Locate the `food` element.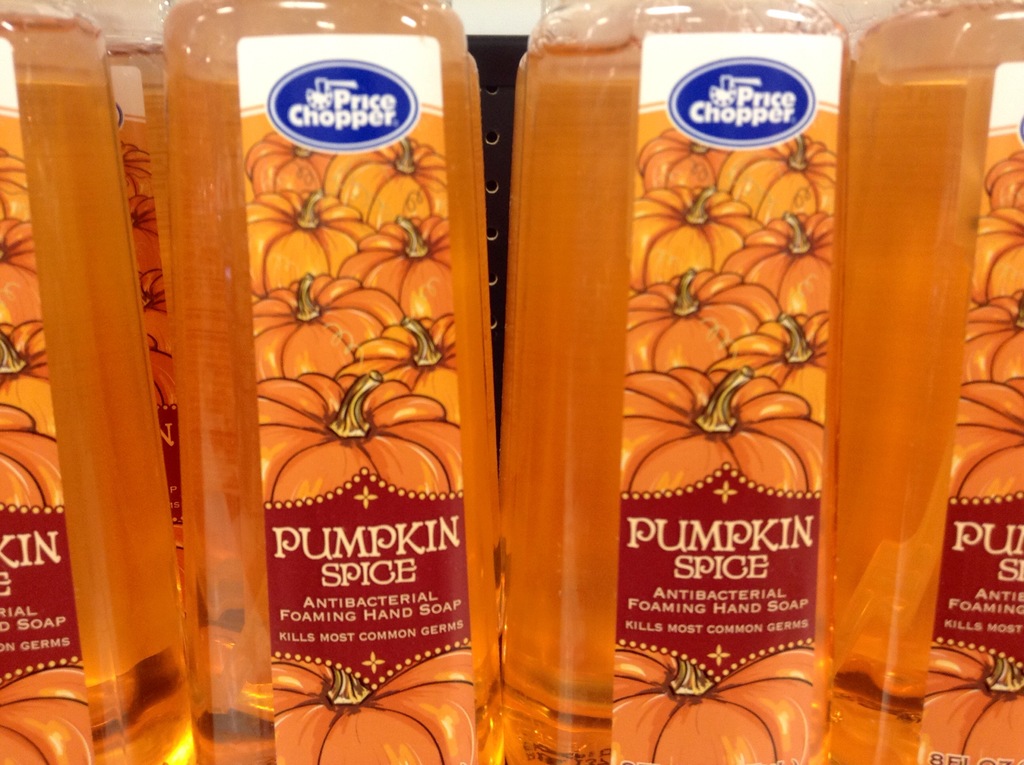
Element bbox: x1=624, y1=362, x2=824, y2=493.
